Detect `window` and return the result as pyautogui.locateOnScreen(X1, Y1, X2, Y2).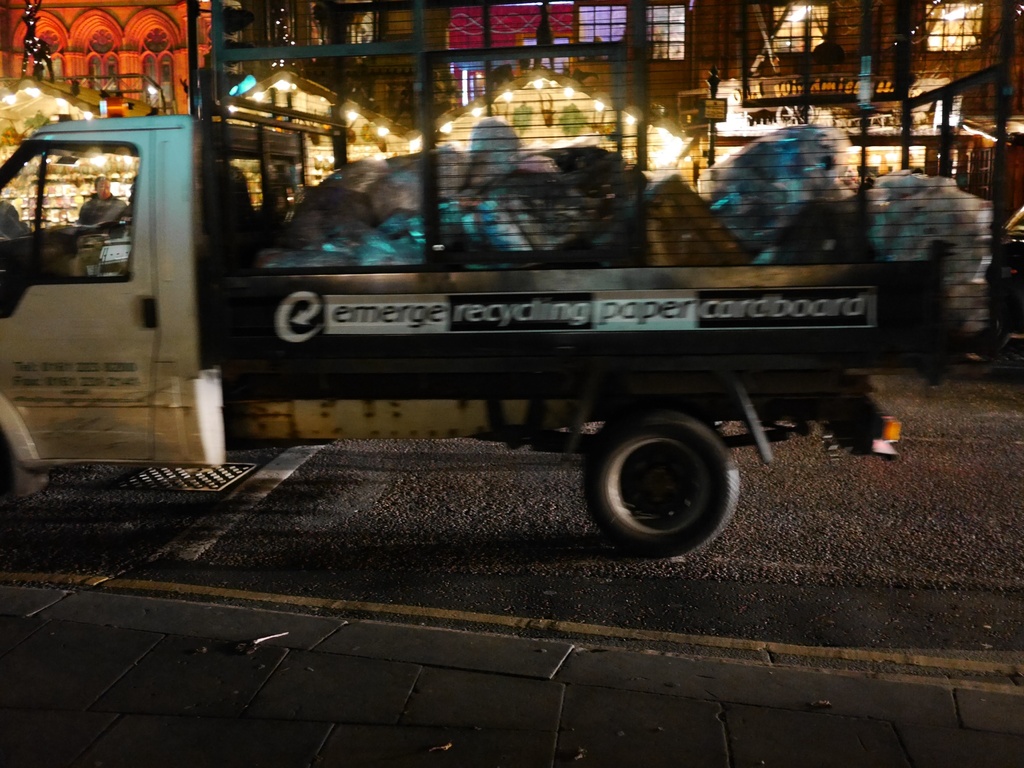
pyautogui.locateOnScreen(924, 0, 986, 51).
